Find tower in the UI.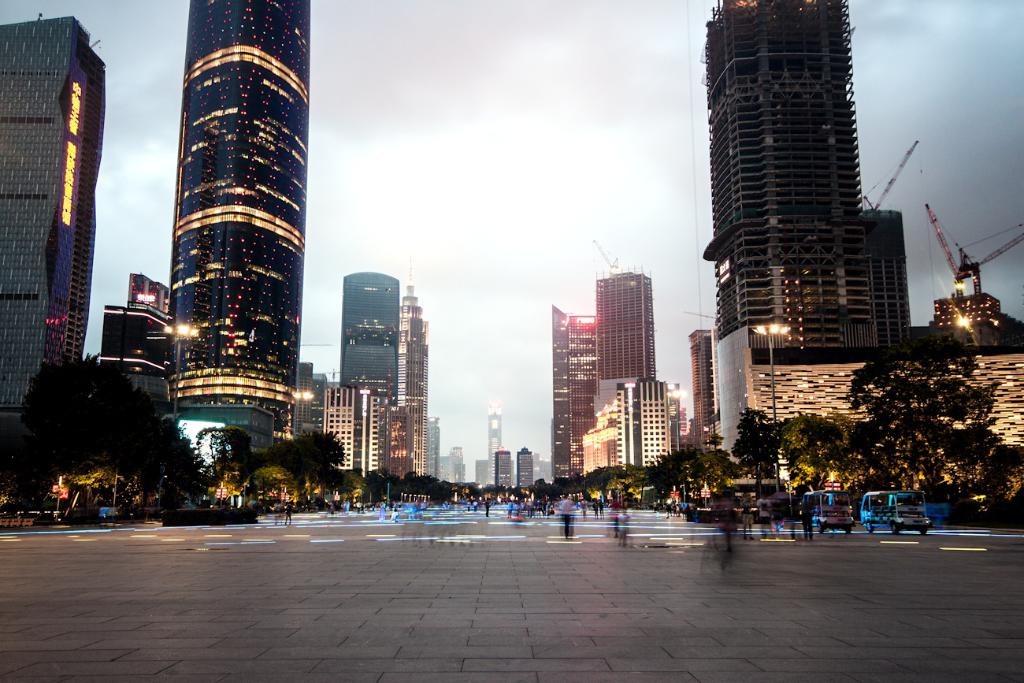
UI element at 170,0,310,436.
